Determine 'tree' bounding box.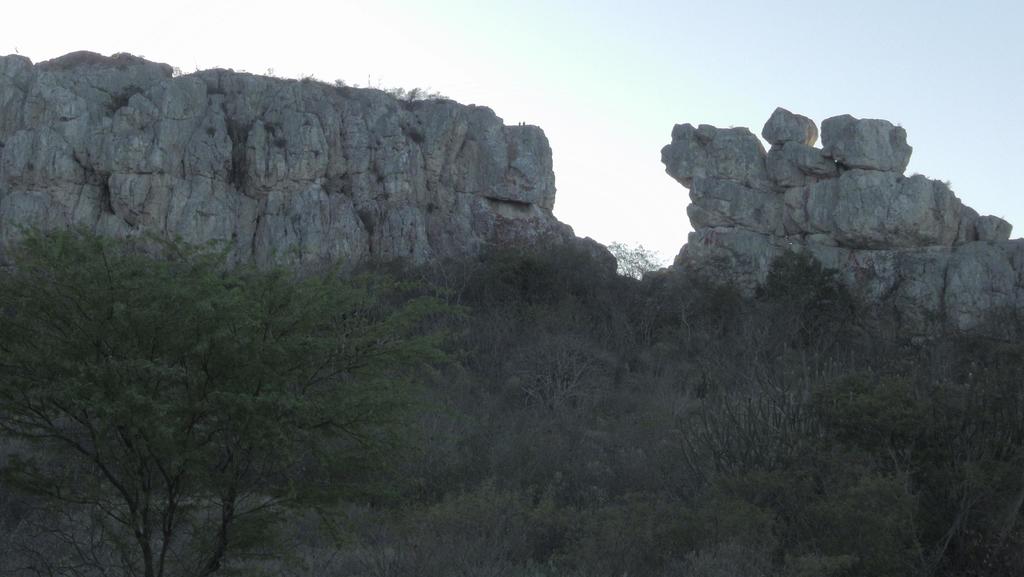
Determined: detection(414, 242, 1023, 576).
